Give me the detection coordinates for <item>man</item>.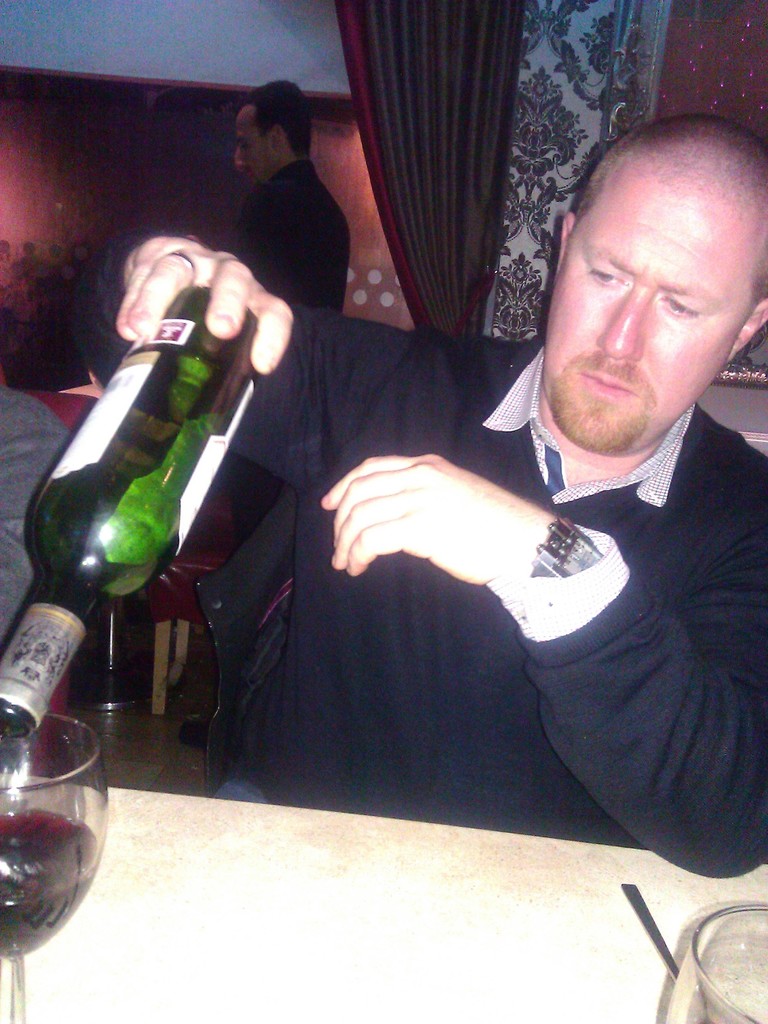
113,125,748,859.
